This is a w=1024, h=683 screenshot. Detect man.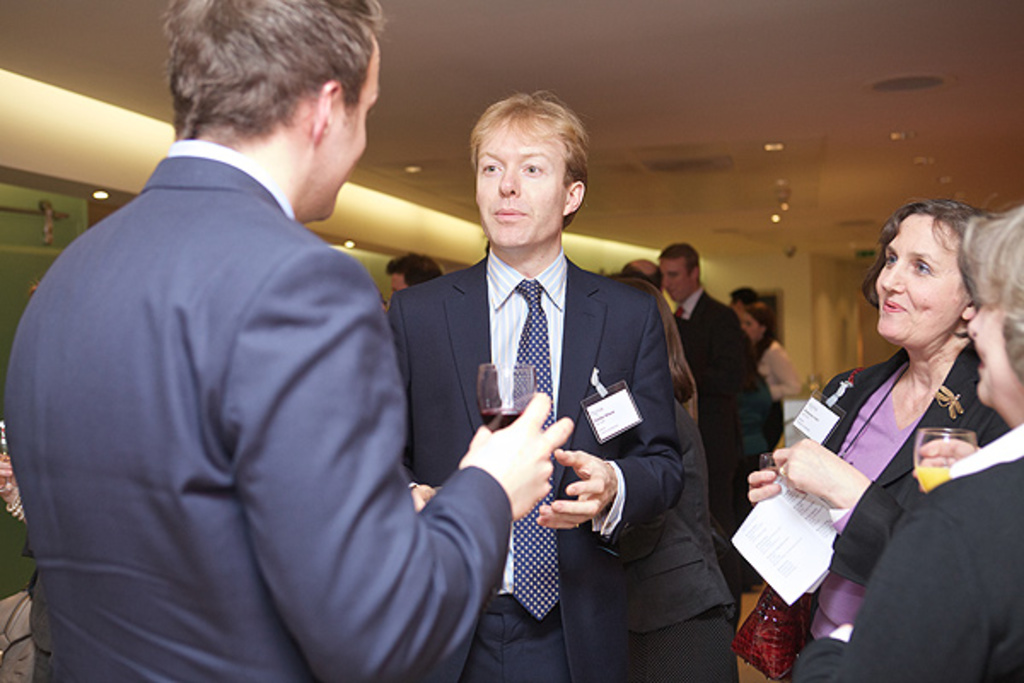
BBox(3, 0, 577, 681).
